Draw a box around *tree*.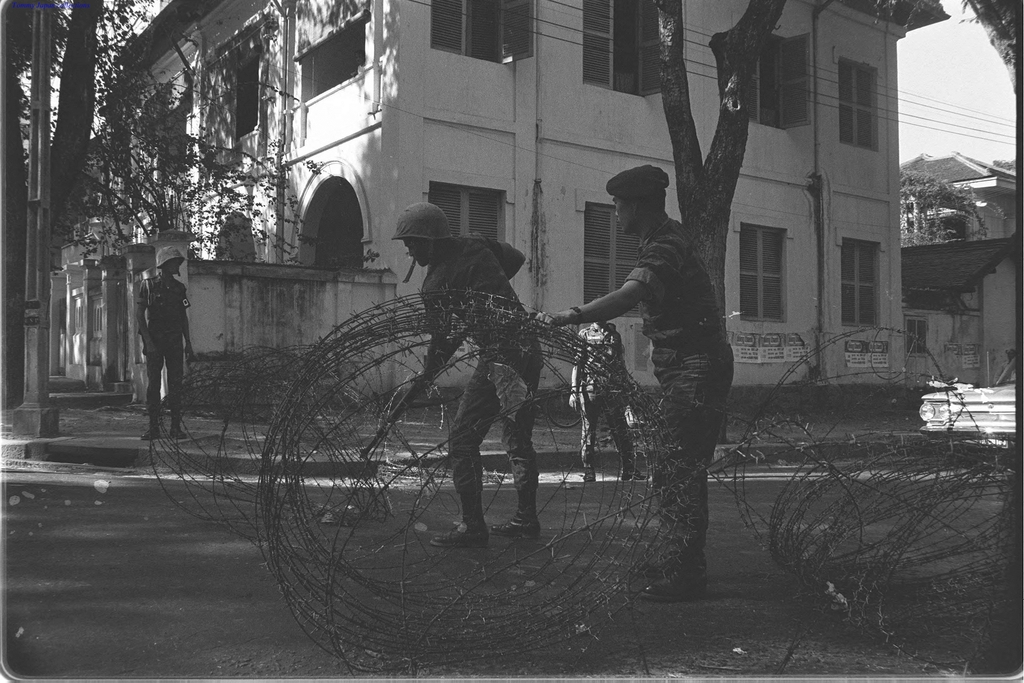
select_region(964, 2, 1021, 102).
